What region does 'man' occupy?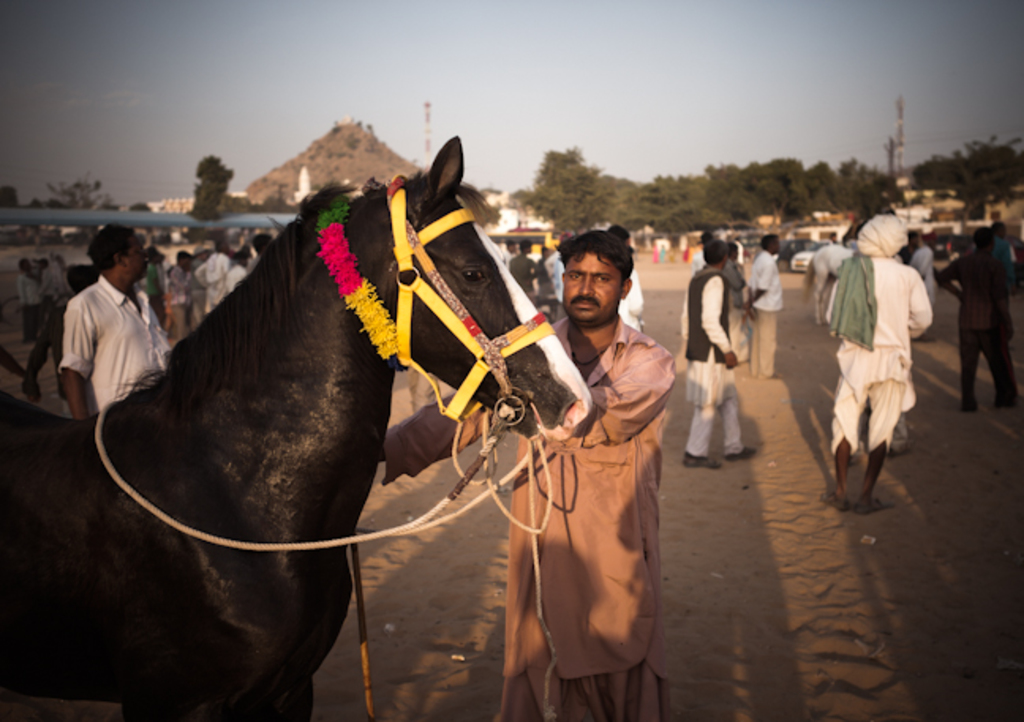
l=613, t=220, r=643, b=329.
